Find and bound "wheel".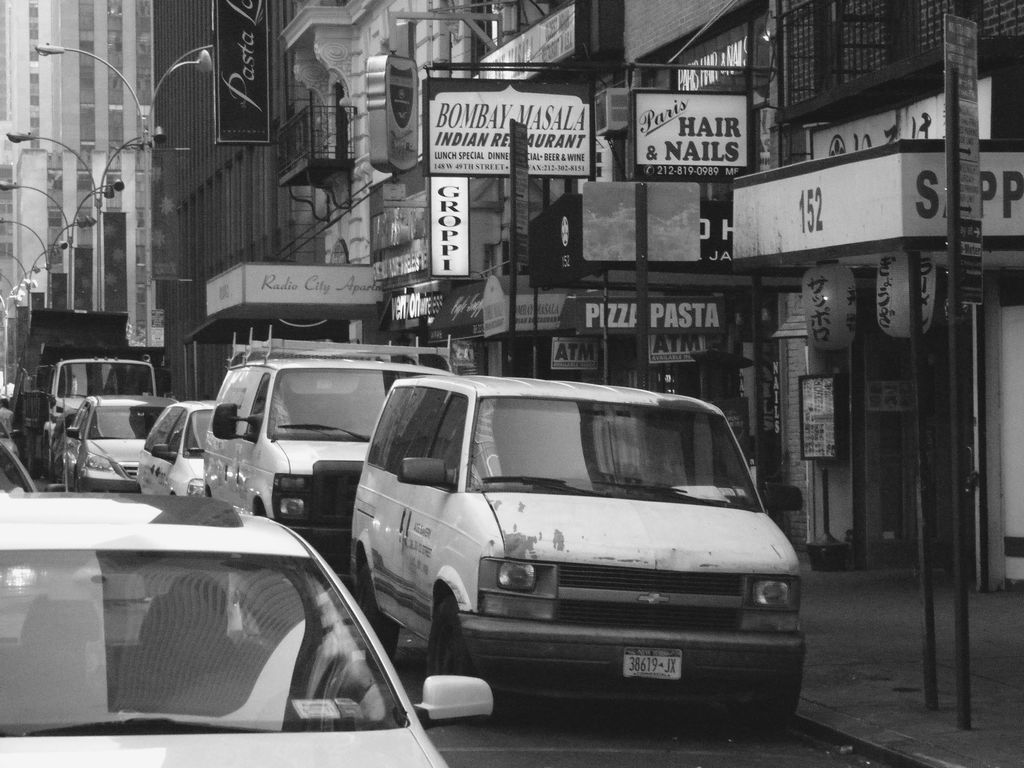
Bound: 423/596/475/676.
